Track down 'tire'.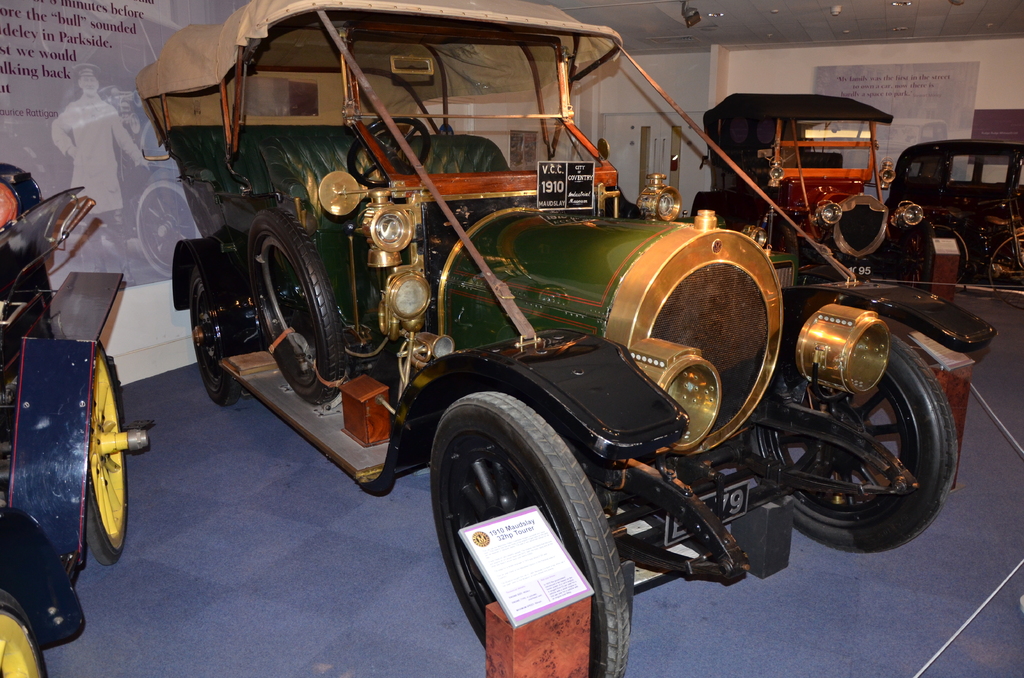
Tracked to pyautogui.locateOnScreen(746, 331, 956, 553).
